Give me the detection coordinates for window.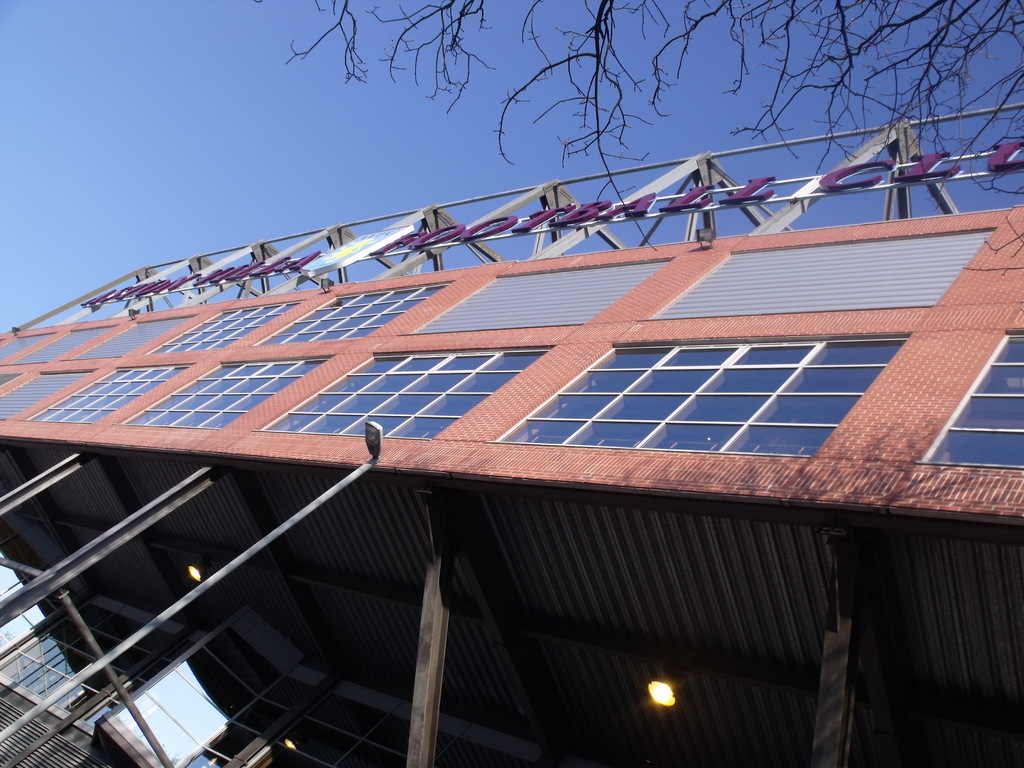
491/340/904/461.
